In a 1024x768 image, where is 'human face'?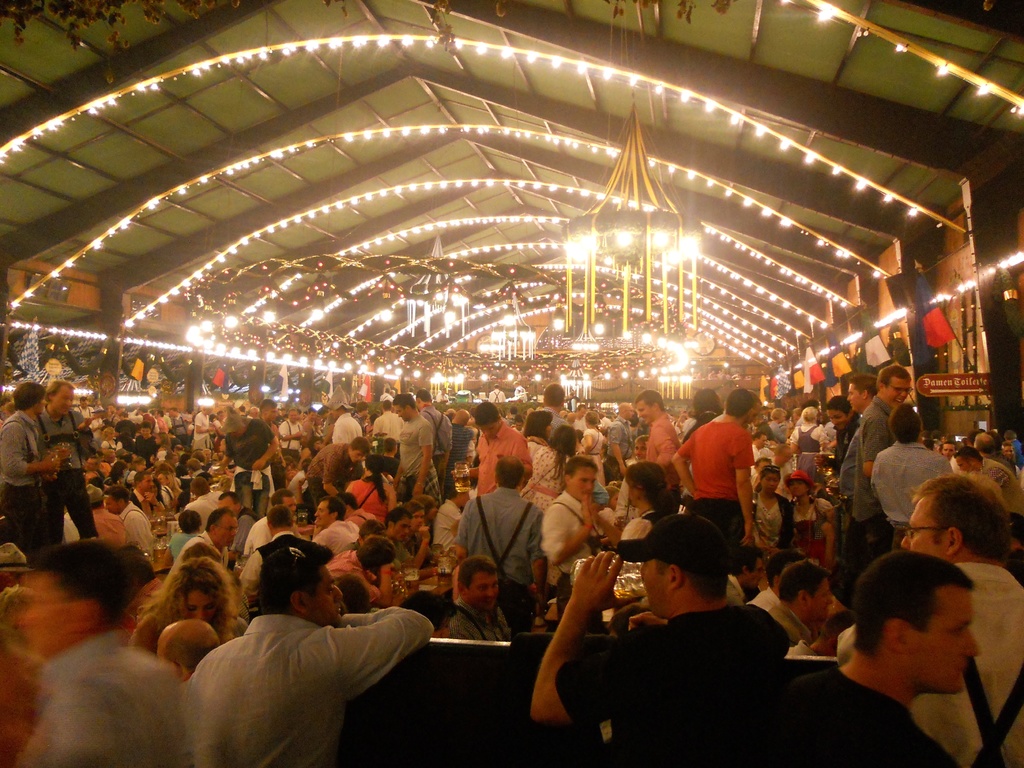
(left=141, top=427, right=150, bottom=436).
